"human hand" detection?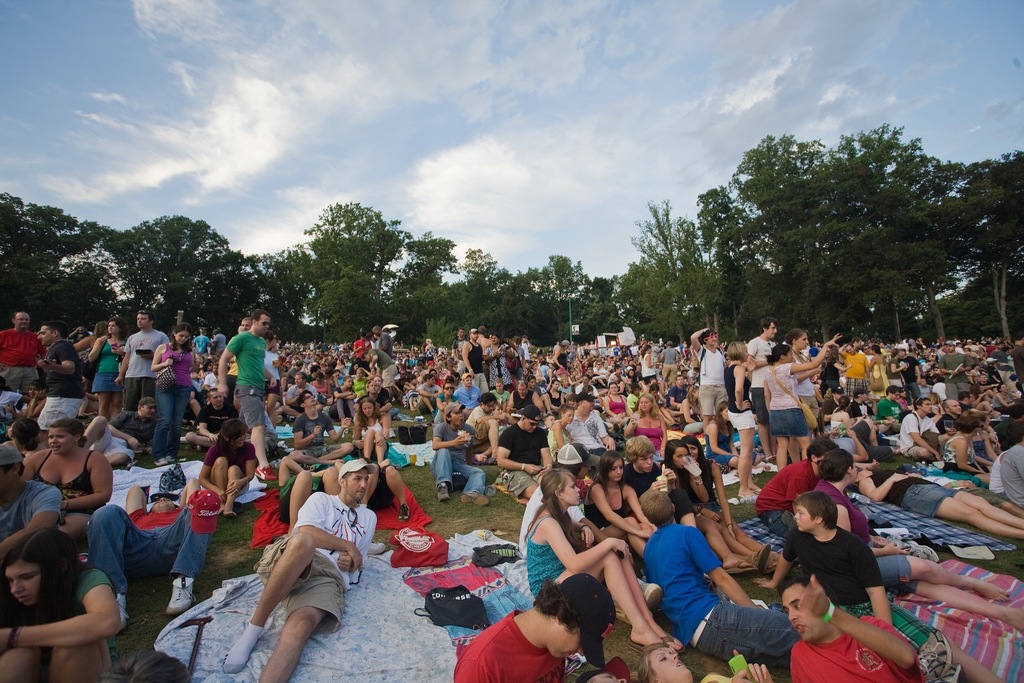
x1=730 y1=670 x2=754 y2=682
